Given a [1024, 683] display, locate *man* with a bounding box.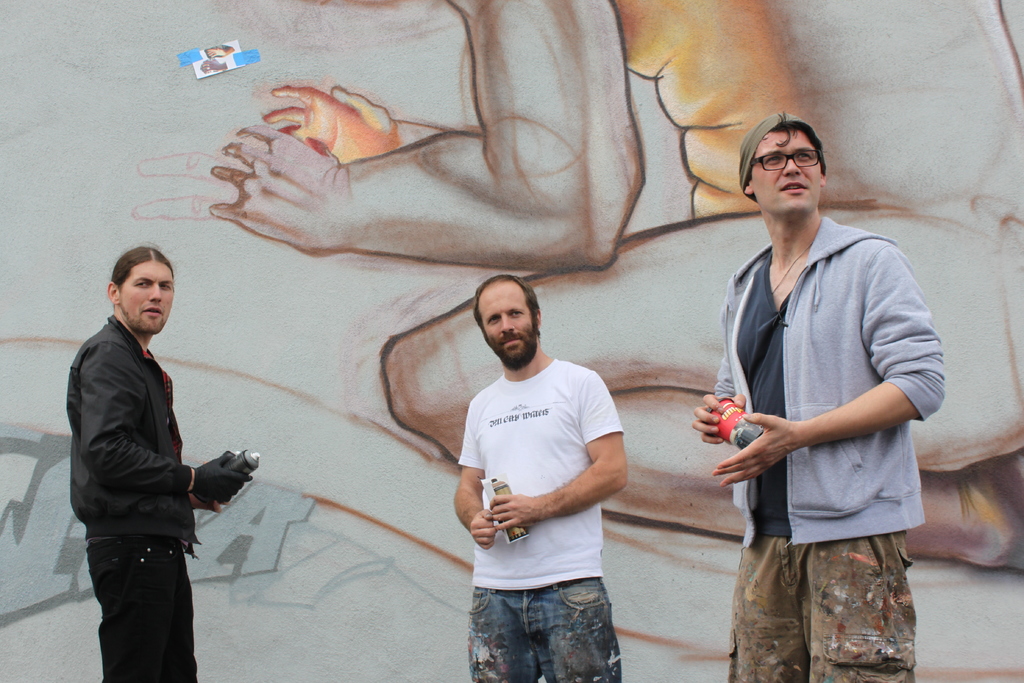
Located: 63,248,253,682.
